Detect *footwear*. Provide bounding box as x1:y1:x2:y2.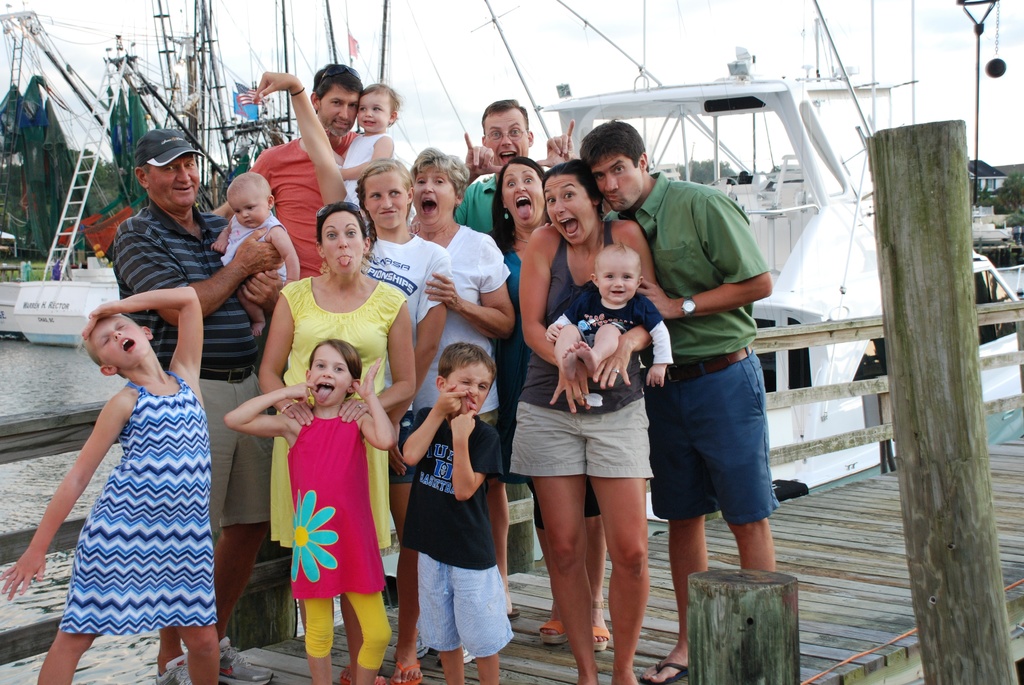
415:637:428:659.
